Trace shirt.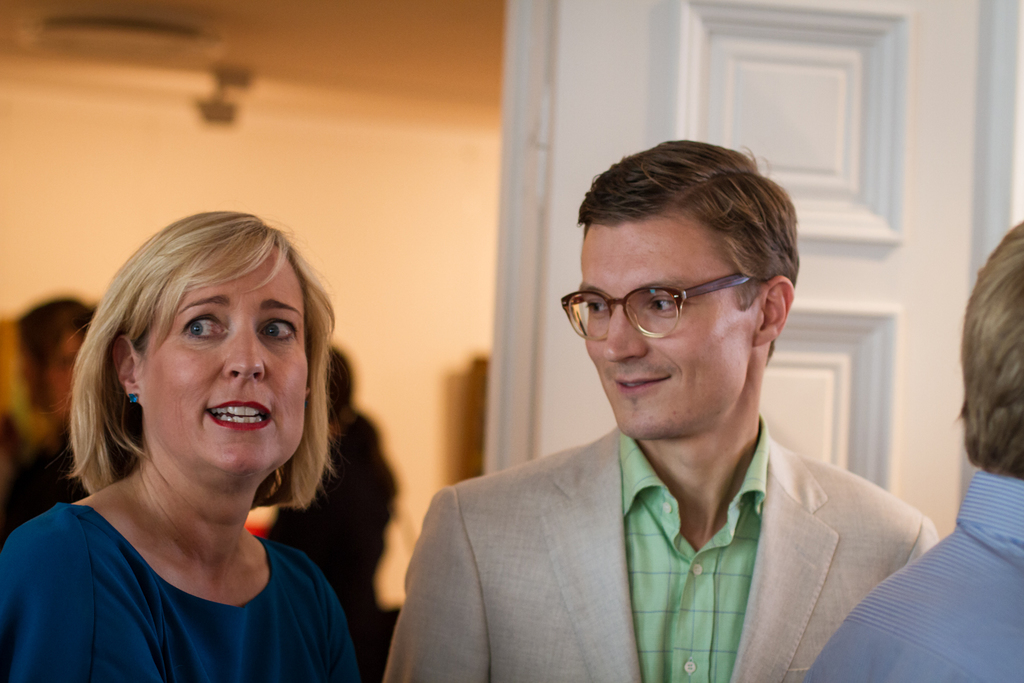
Traced to 621:415:764:682.
